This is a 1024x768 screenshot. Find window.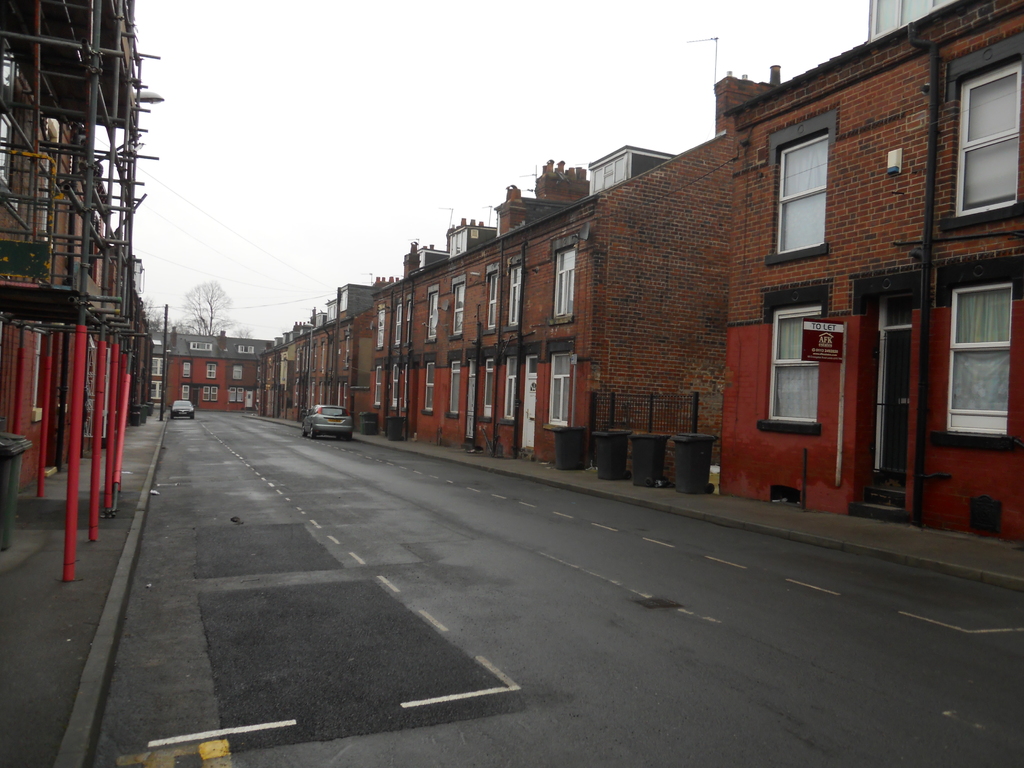
Bounding box: (left=232, top=364, right=241, bottom=379).
